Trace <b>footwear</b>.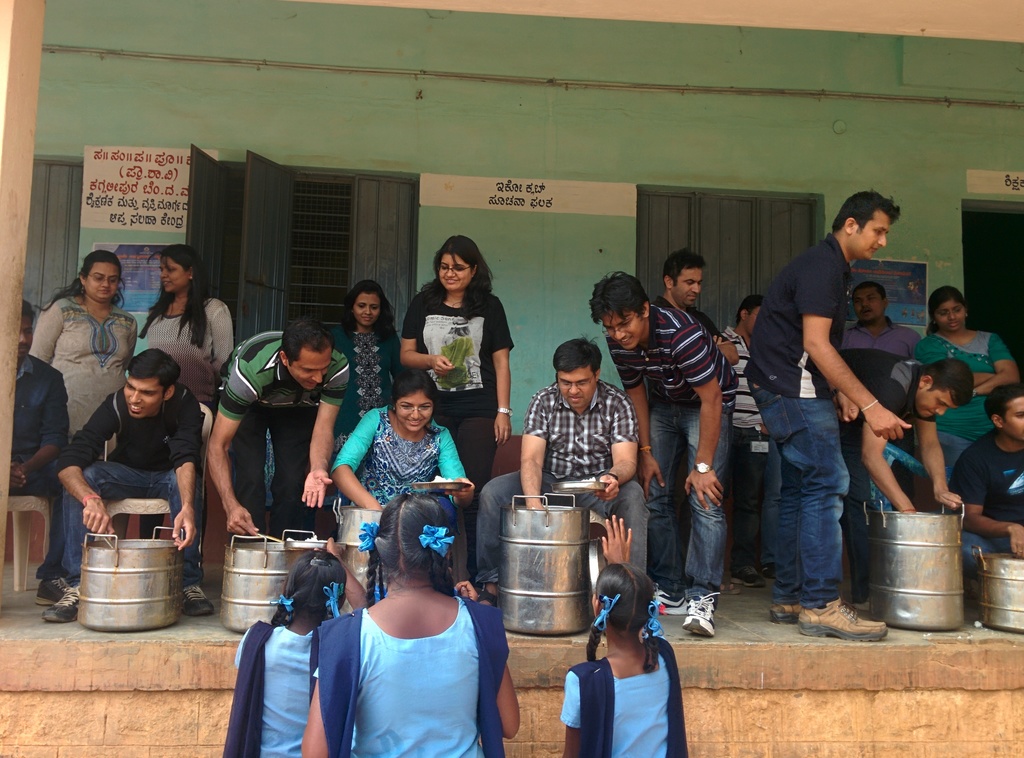
Traced to l=45, t=577, r=84, b=629.
